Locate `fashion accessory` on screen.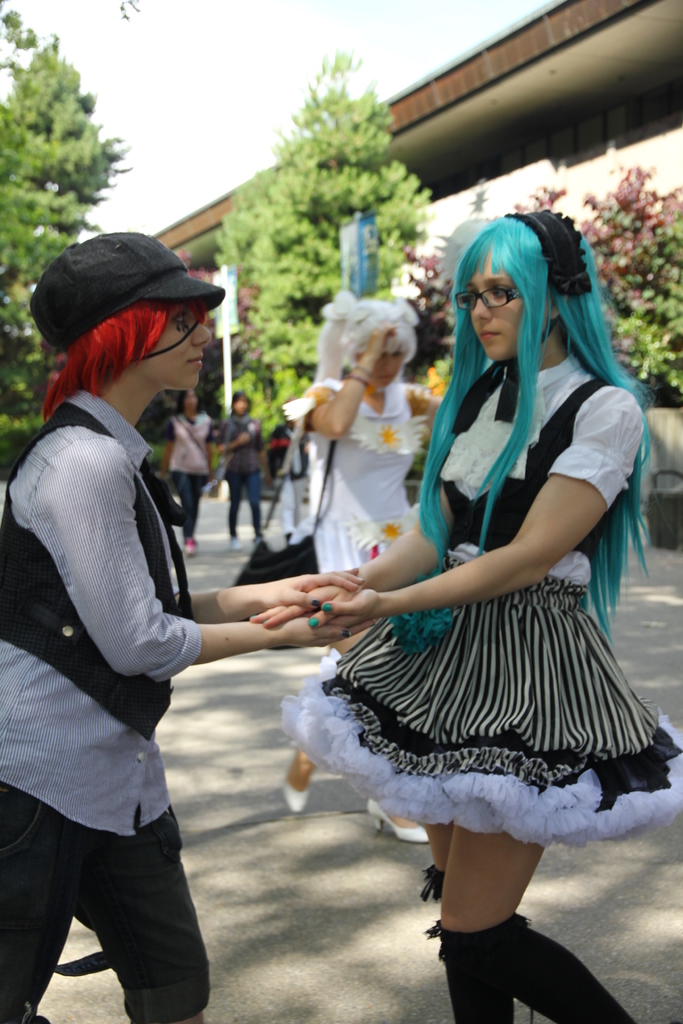
On screen at [x1=447, y1=207, x2=592, y2=438].
